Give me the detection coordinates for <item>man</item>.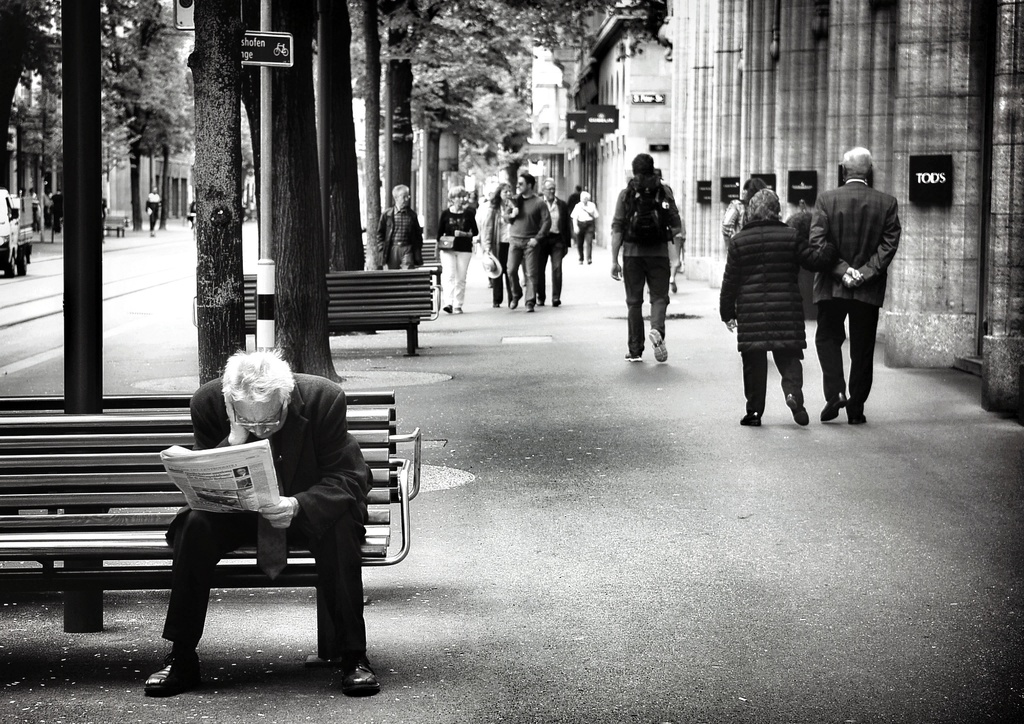
502/172/552/312.
